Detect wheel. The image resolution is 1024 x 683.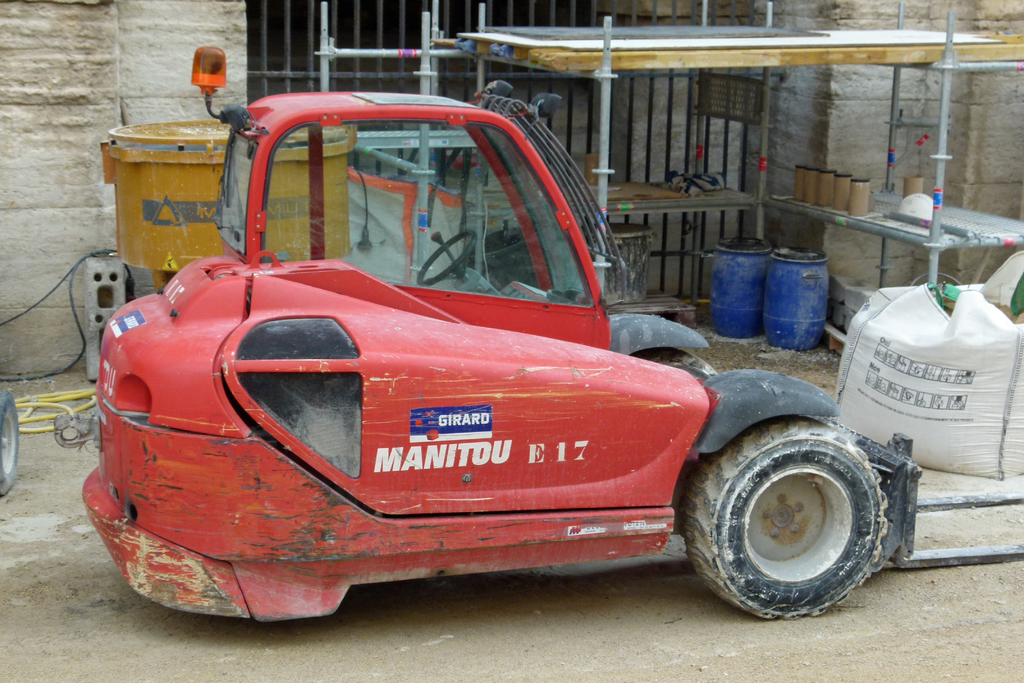
(669, 360, 913, 636).
